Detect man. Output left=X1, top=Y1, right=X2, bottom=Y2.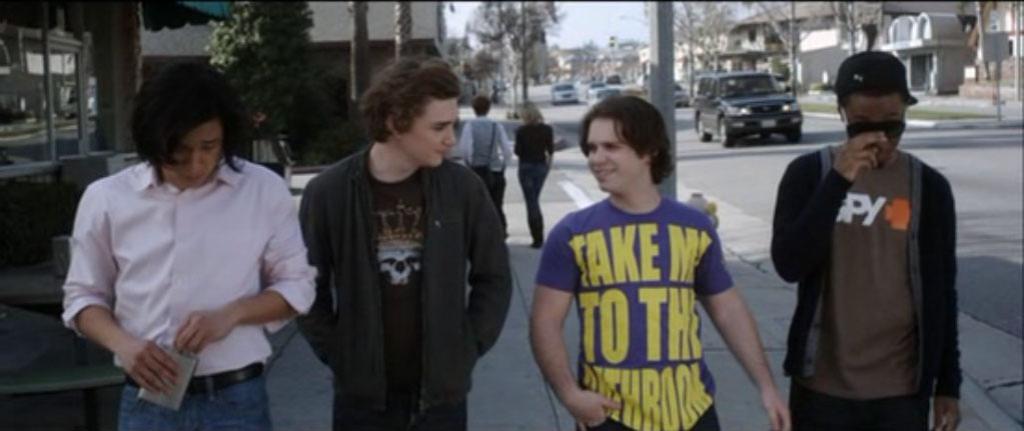
left=527, top=91, right=796, bottom=430.
